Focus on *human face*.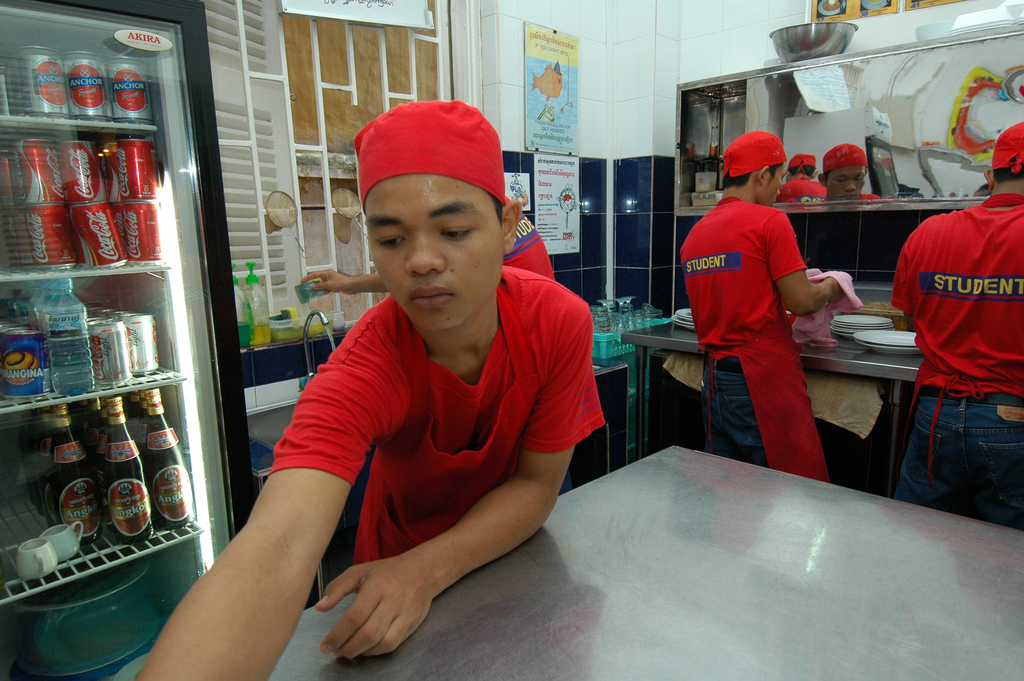
Focused at x1=360 y1=170 x2=502 y2=330.
